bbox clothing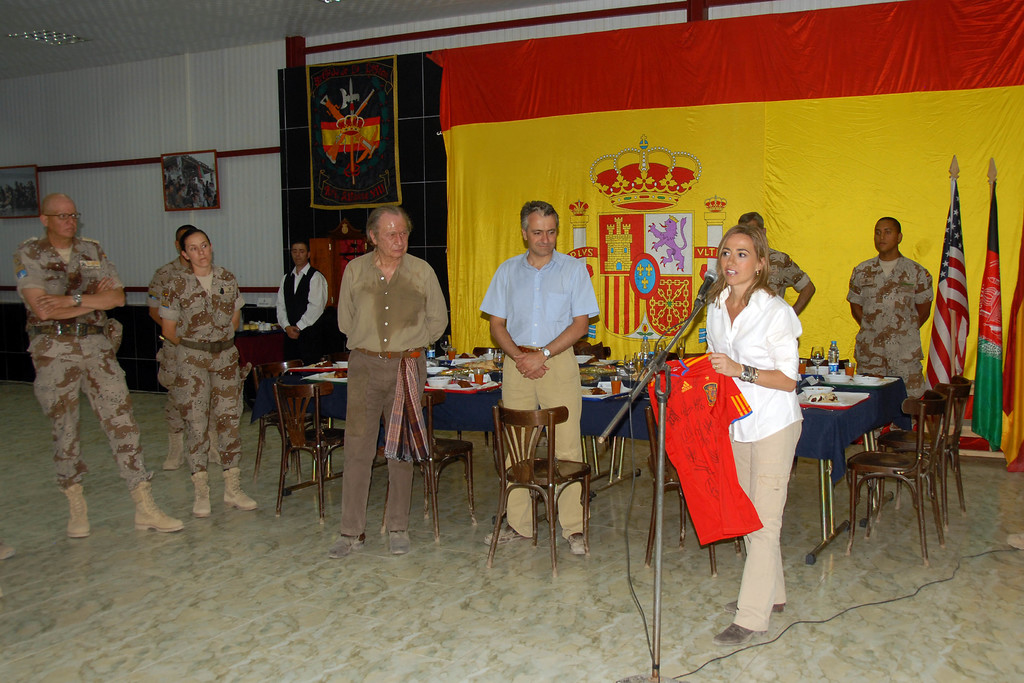
bbox(155, 269, 246, 473)
